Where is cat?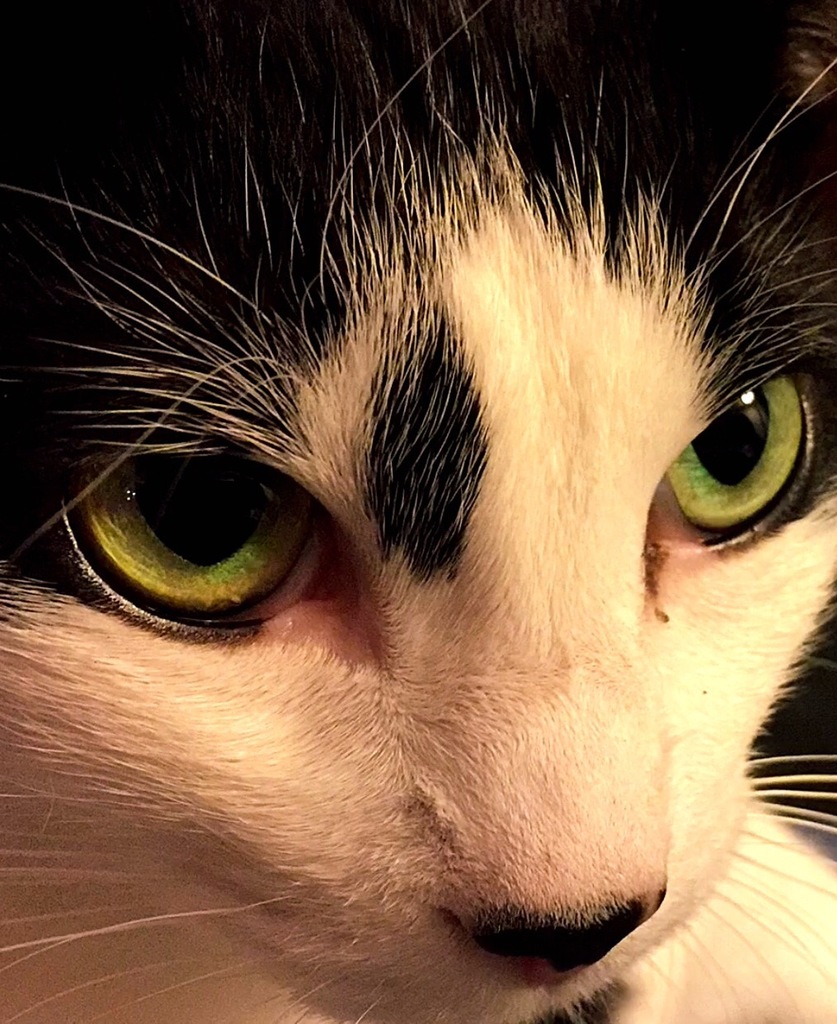
{"x1": 0, "y1": 4, "x2": 836, "y2": 1023}.
